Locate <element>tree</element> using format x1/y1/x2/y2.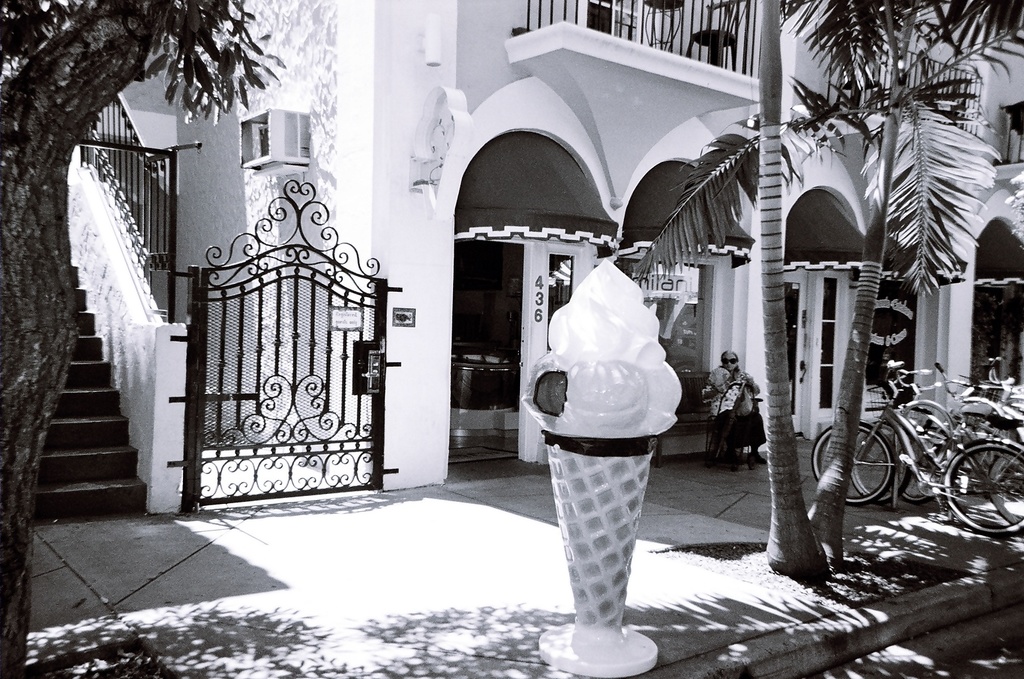
621/0/830/586.
